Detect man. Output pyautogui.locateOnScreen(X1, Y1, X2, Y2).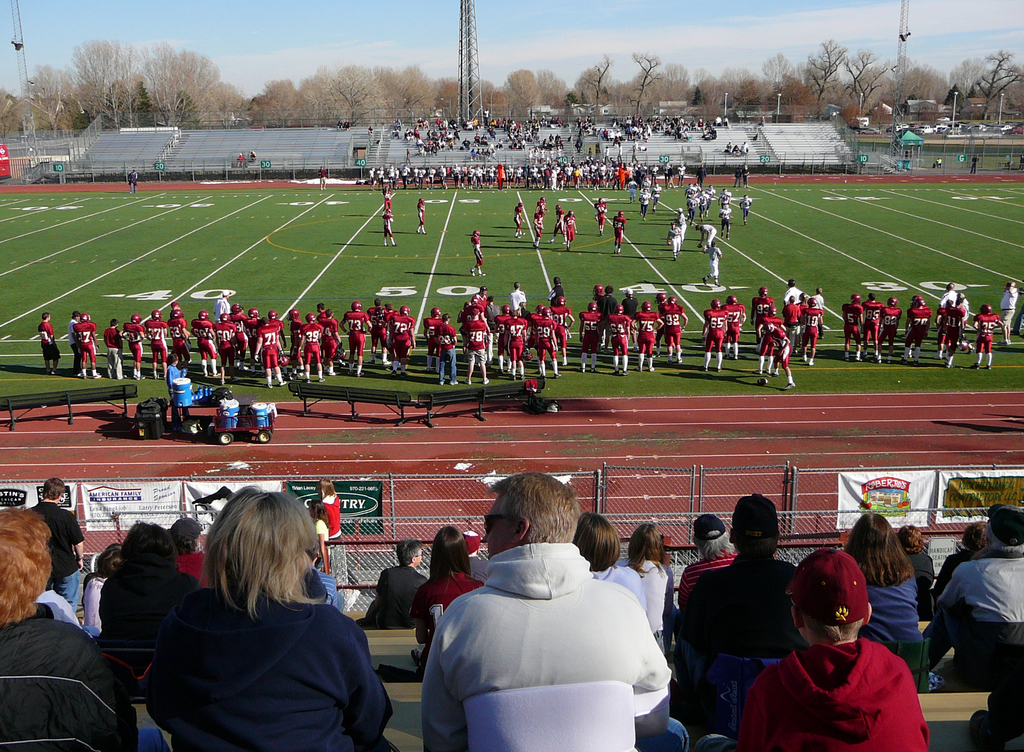
pyautogui.locateOnScreen(964, 154, 981, 174).
